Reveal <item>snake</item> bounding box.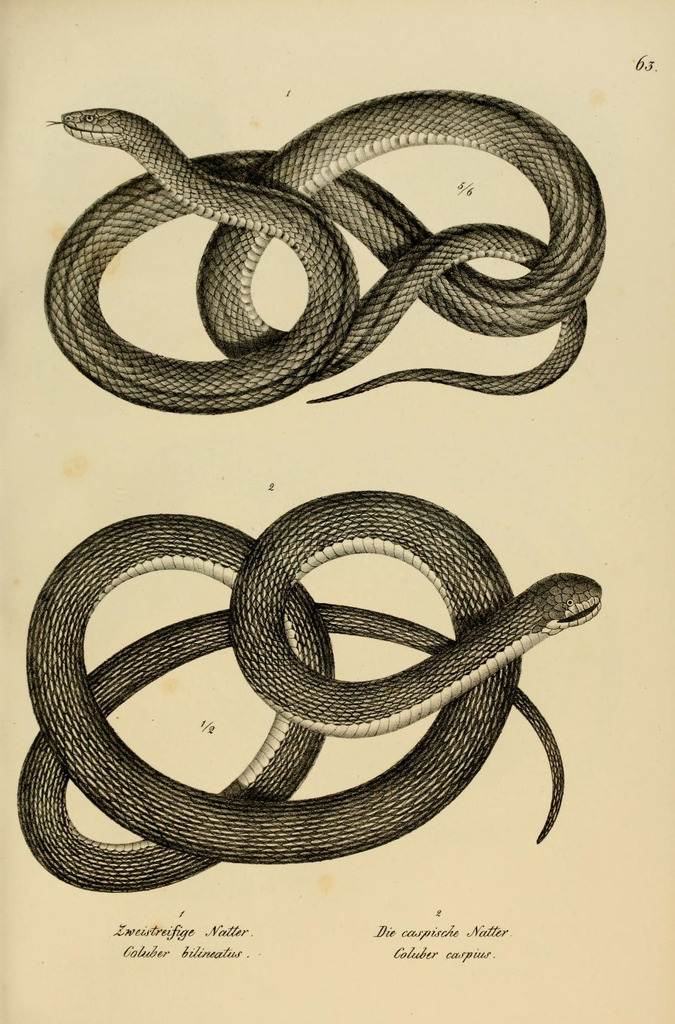
Revealed: {"x1": 34, "y1": 79, "x2": 625, "y2": 415}.
